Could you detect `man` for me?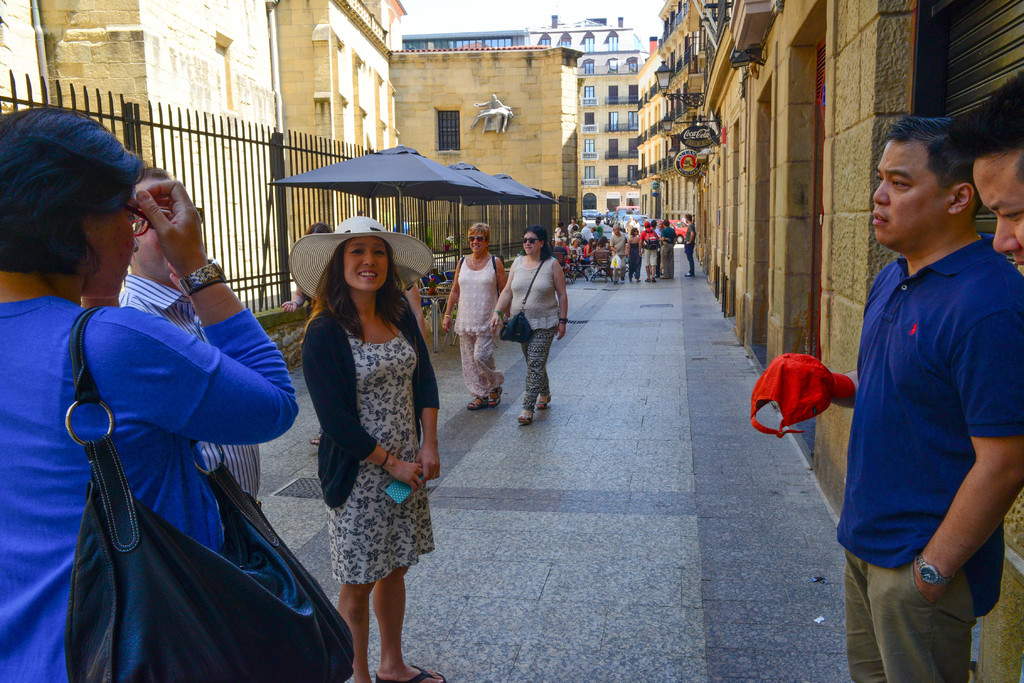
Detection result: <box>826,95,1019,650</box>.
